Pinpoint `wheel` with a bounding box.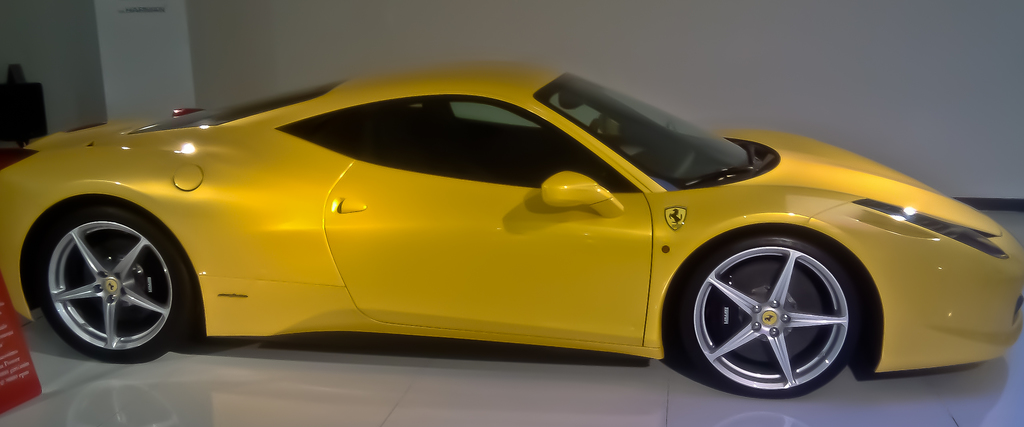
l=37, t=205, r=195, b=364.
